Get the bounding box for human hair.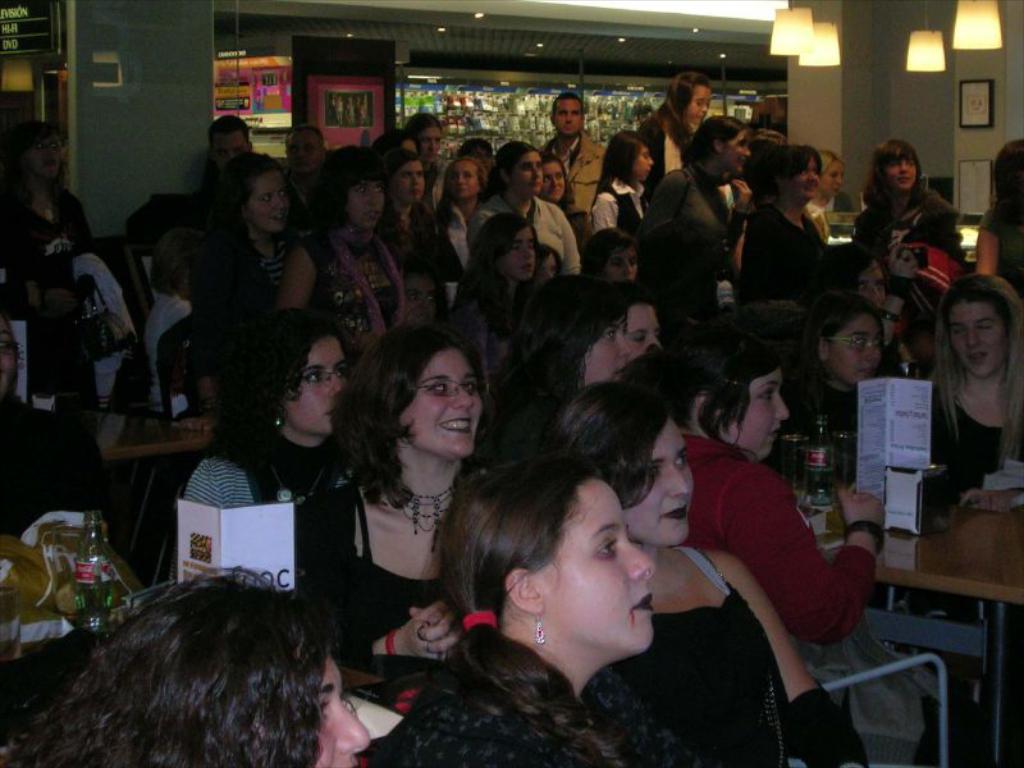
bbox=(554, 90, 590, 109).
